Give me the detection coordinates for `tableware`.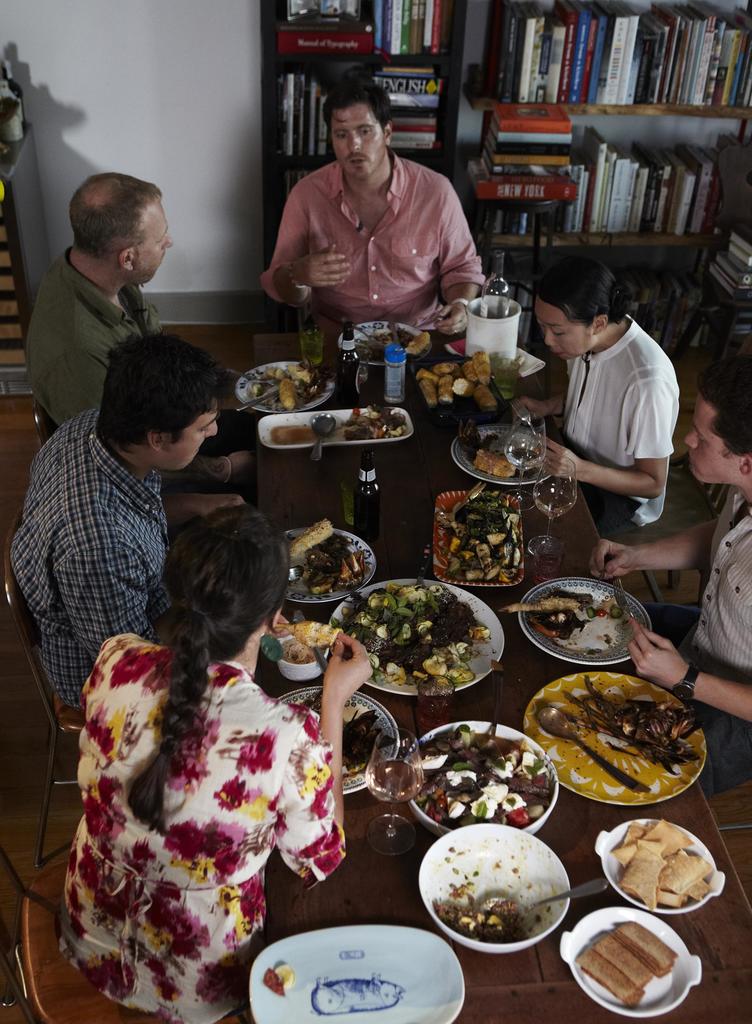
Rect(328, 564, 498, 706).
